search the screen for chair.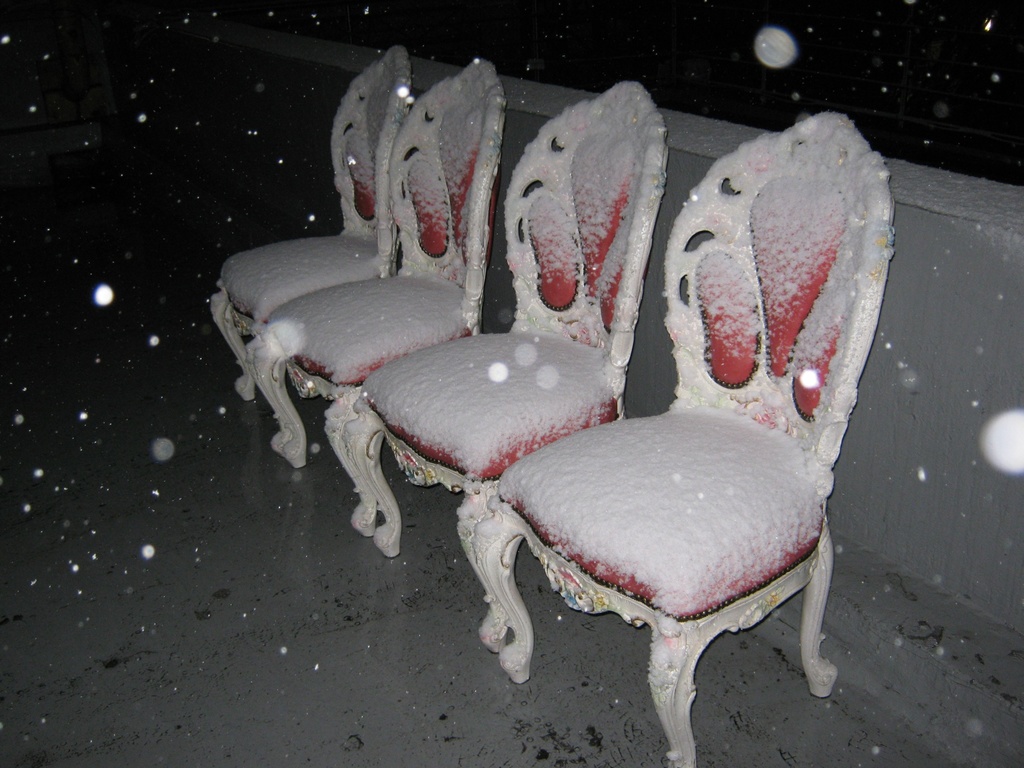
Found at [212,43,408,449].
